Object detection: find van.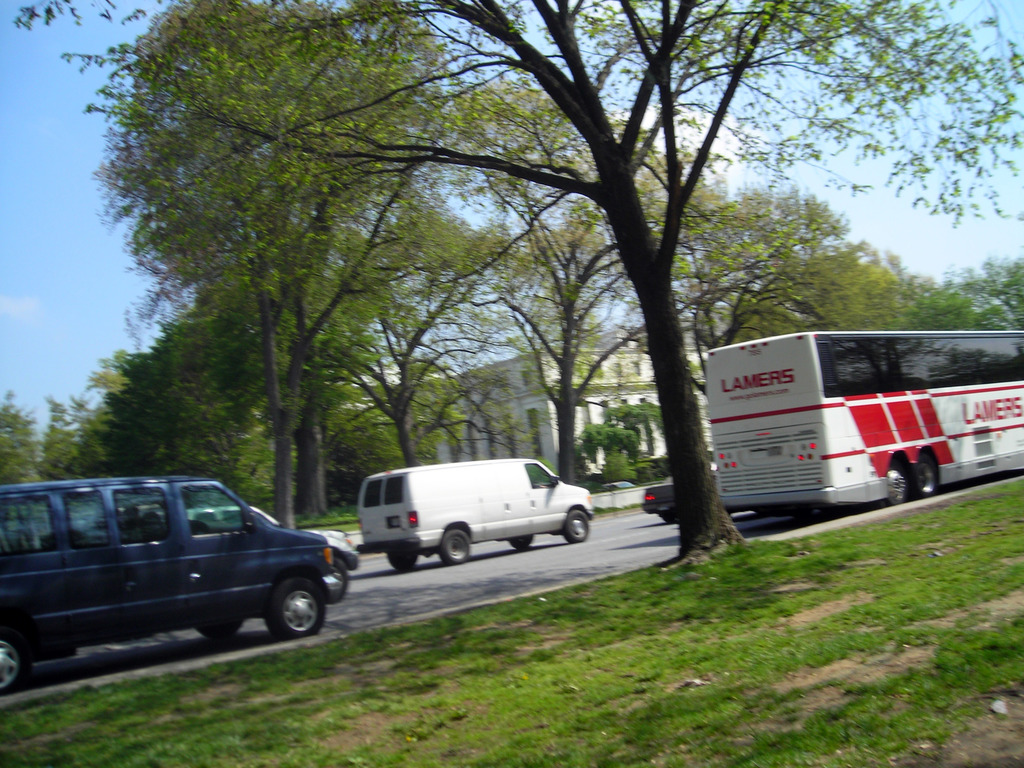
locate(360, 454, 599, 568).
